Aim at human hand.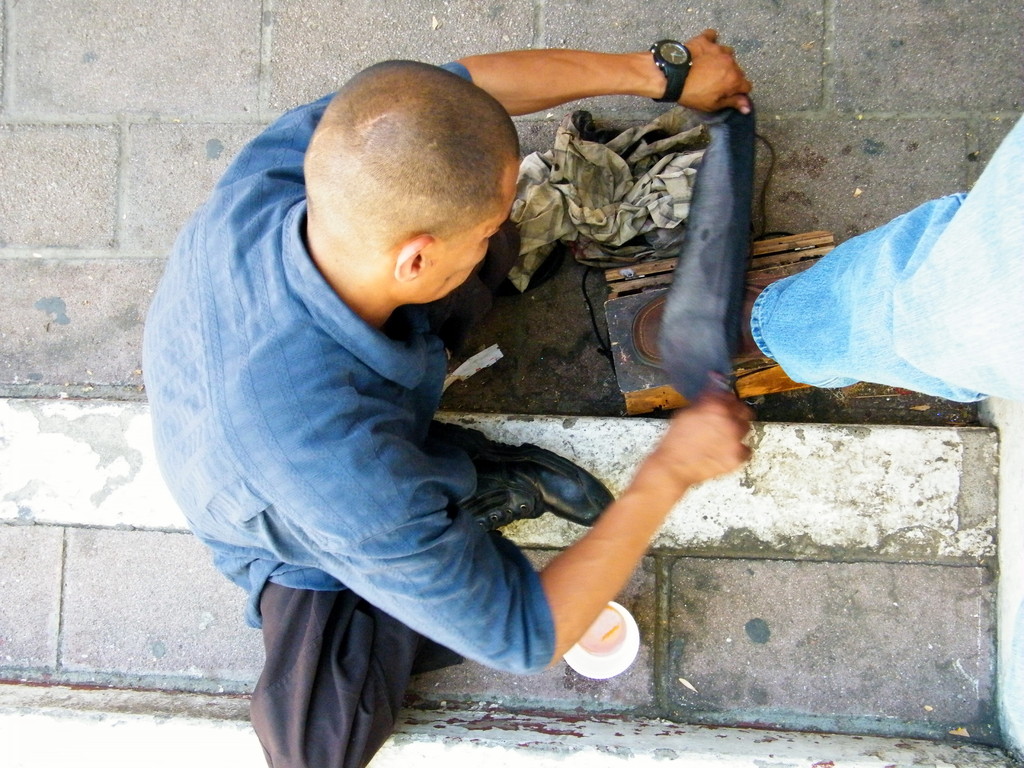
Aimed at rect(682, 28, 752, 113).
